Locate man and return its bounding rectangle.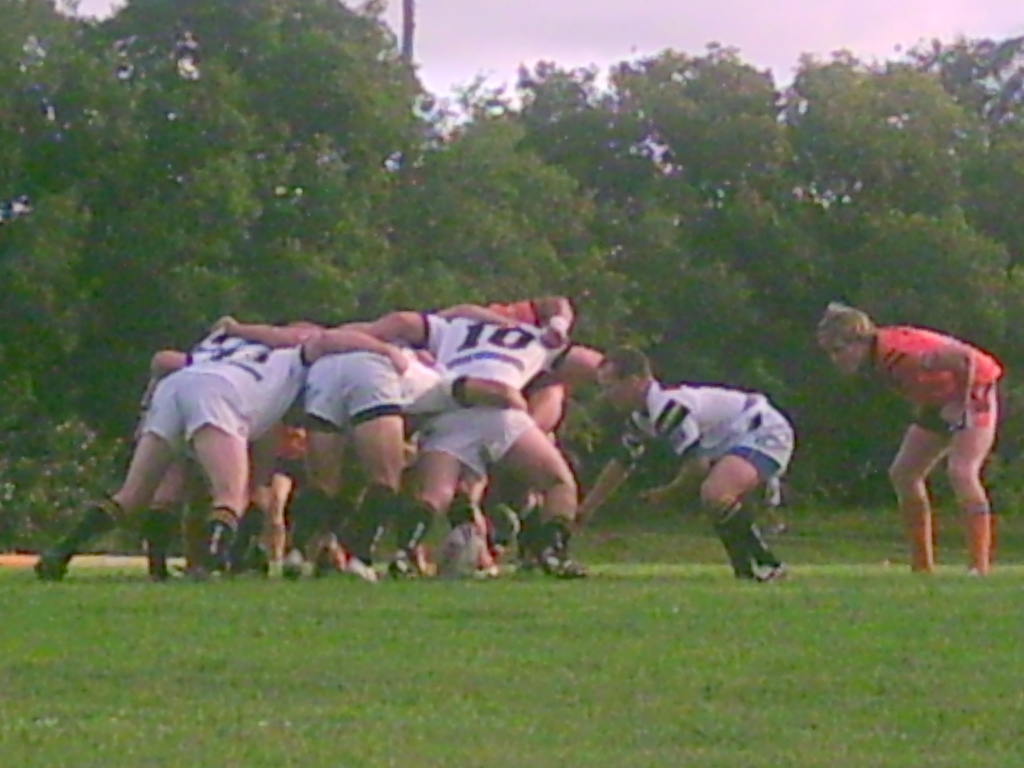
Rect(24, 344, 352, 578).
